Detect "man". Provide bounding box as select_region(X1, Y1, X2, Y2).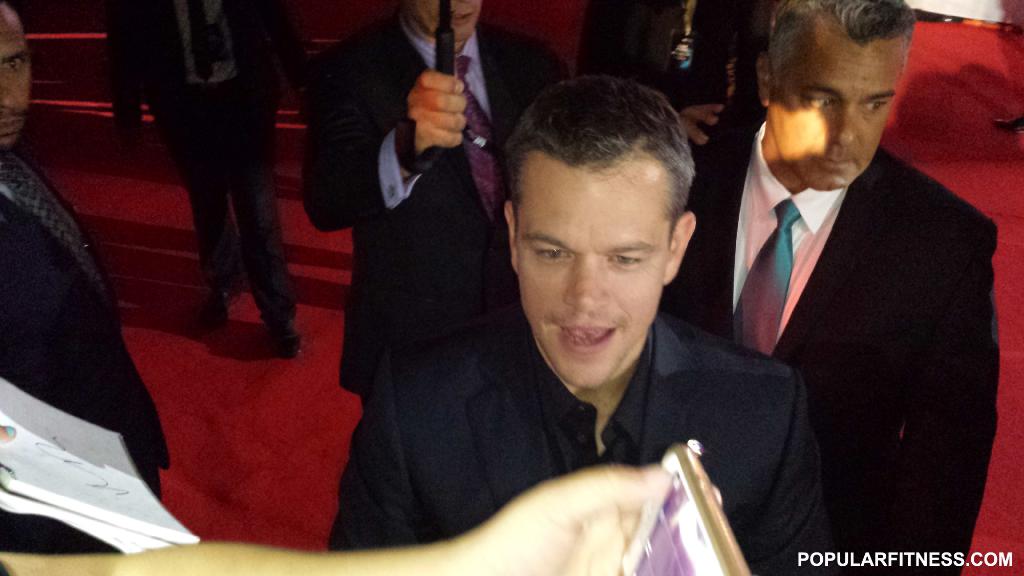
select_region(284, 0, 607, 410).
